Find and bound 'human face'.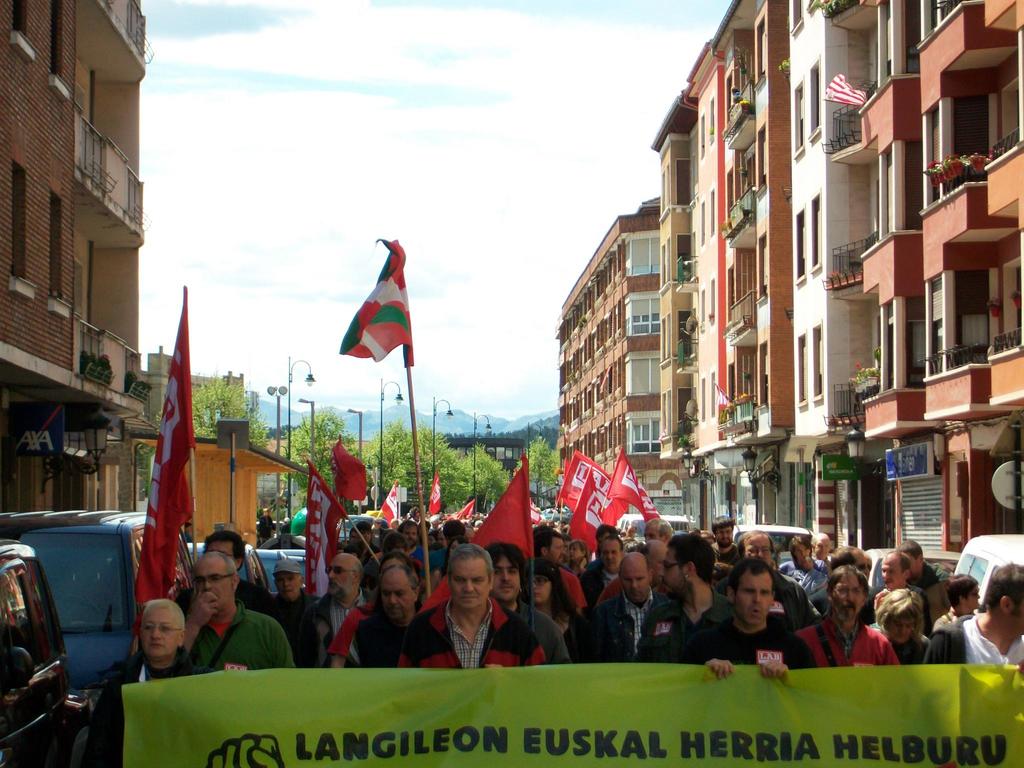
Bound: x1=193 y1=554 x2=230 y2=605.
